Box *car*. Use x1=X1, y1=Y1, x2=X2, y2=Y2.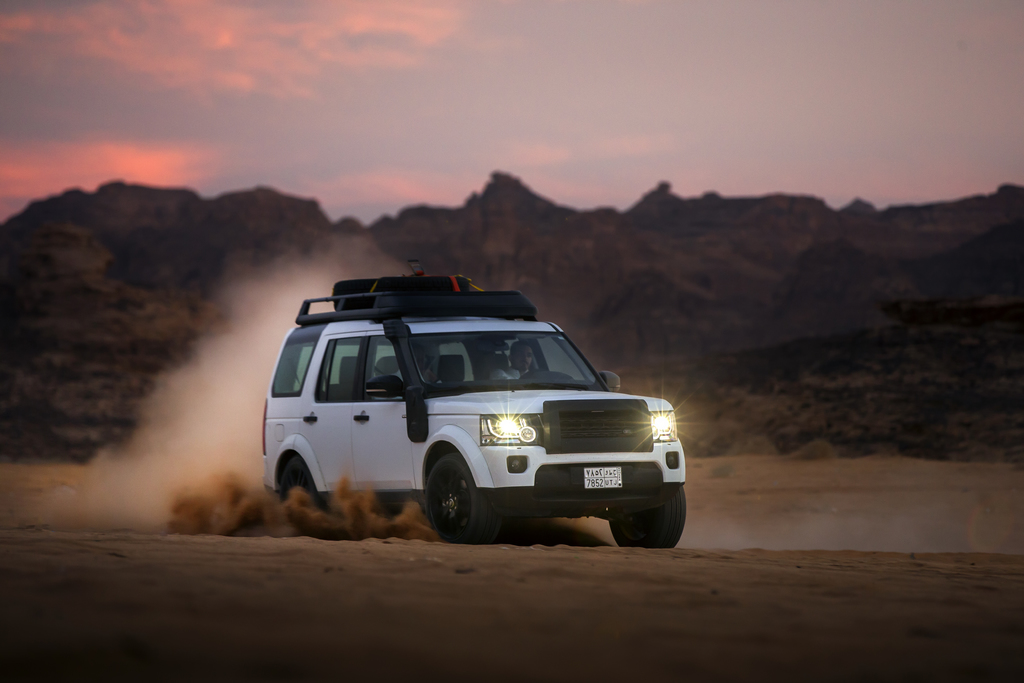
x1=264, y1=258, x2=687, y2=550.
